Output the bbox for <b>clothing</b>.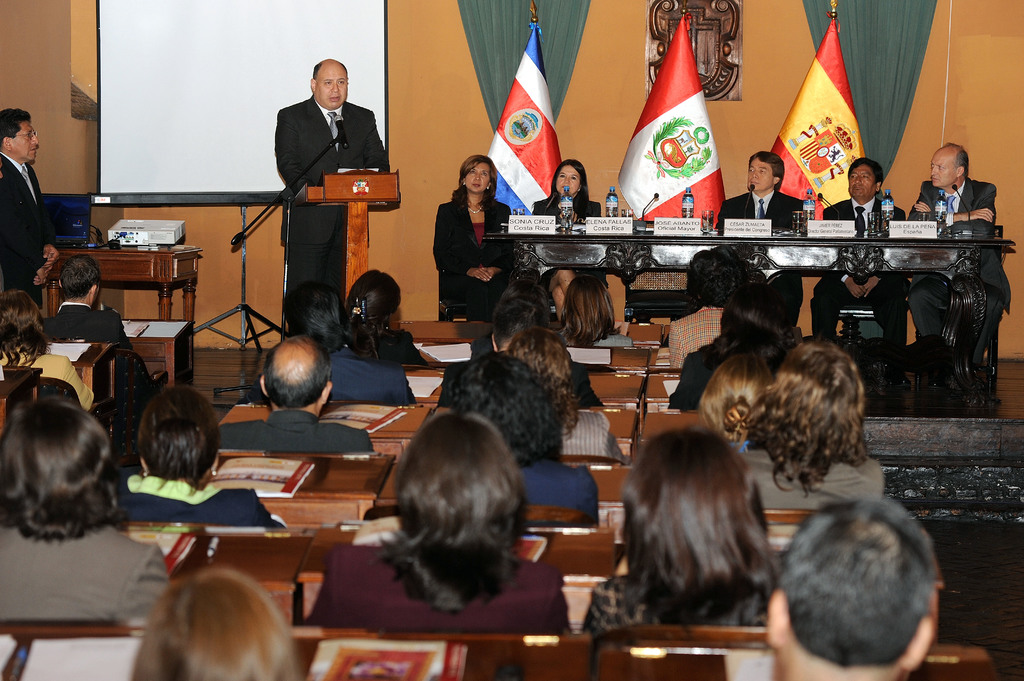
bbox=(516, 456, 598, 533).
